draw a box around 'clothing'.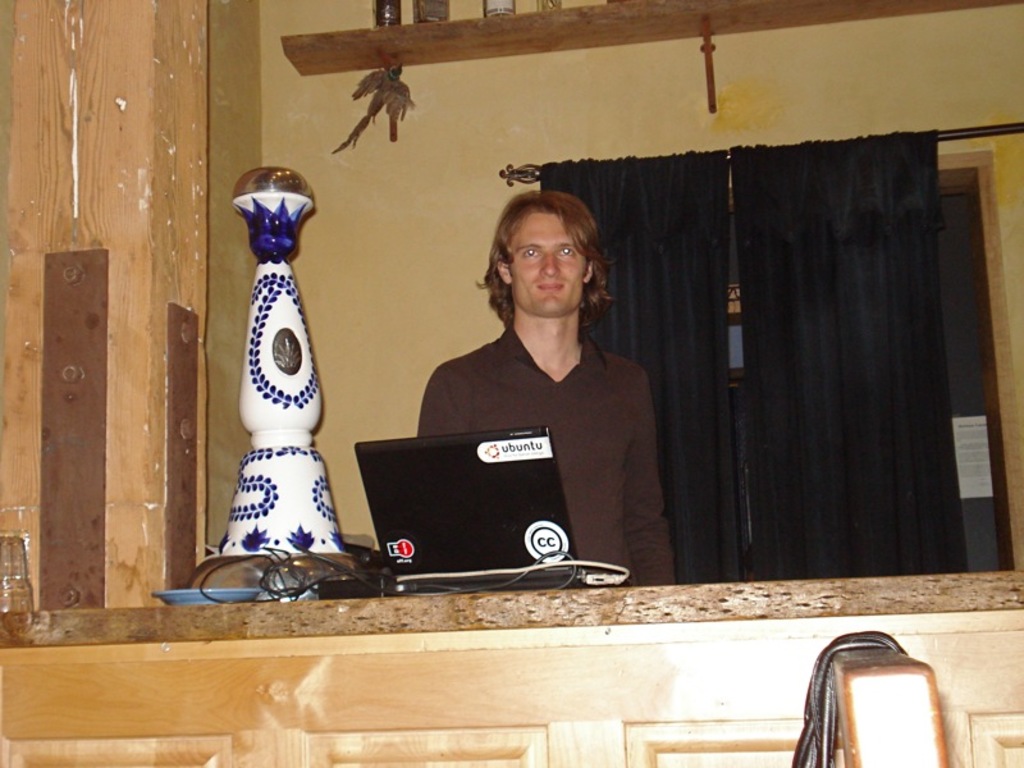
box=[412, 323, 668, 598].
